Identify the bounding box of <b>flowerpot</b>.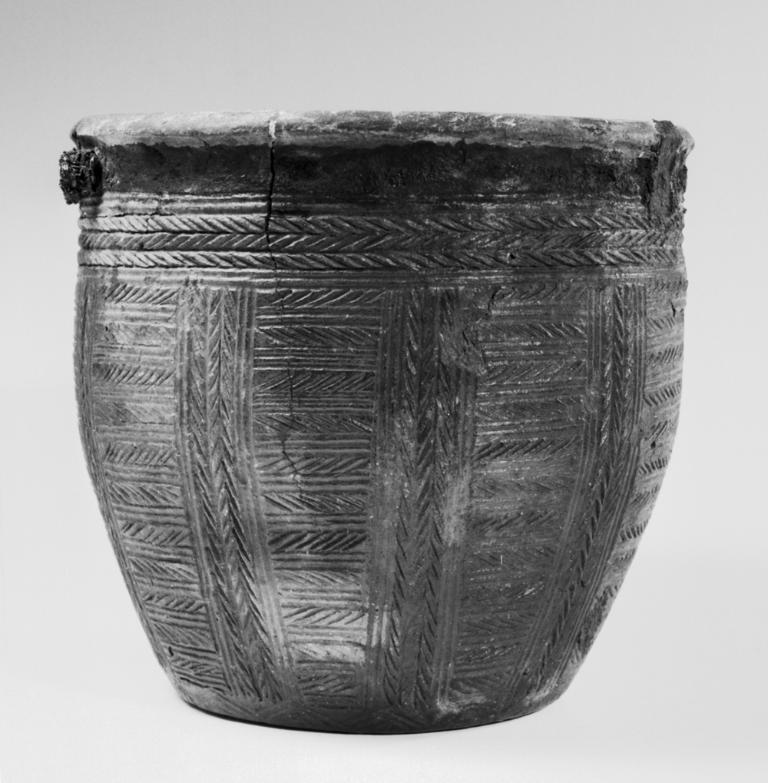
bbox=[48, 156, 687, 742].
